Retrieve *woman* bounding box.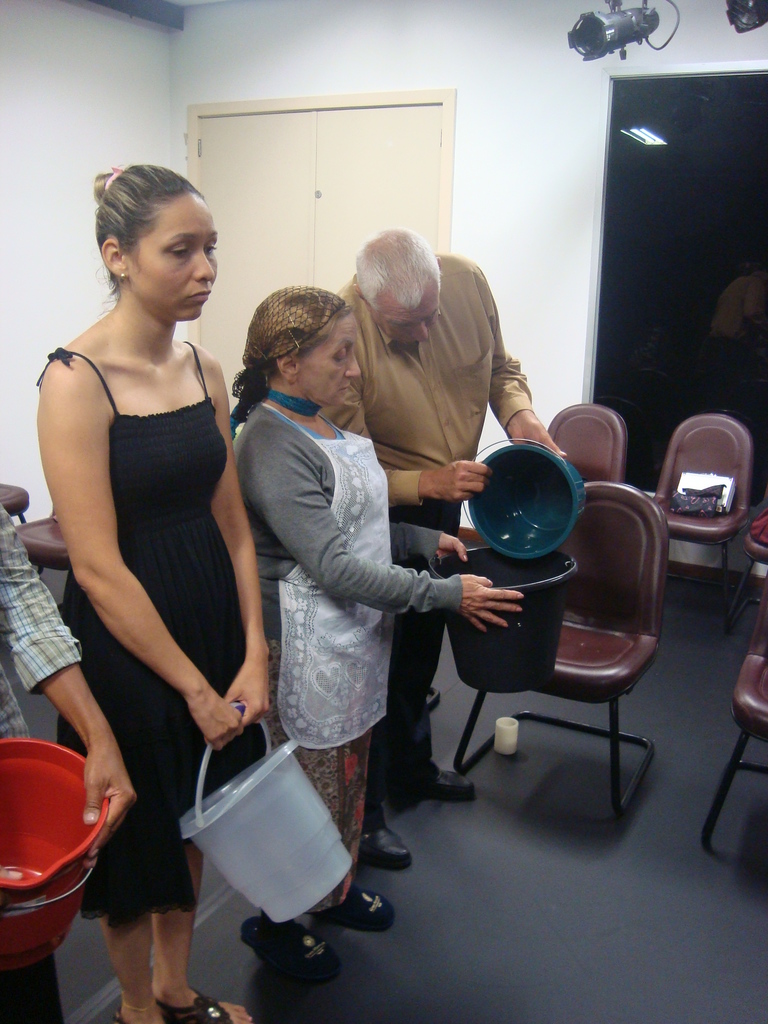
Bounding box: (left=33, top=155, right=303, bottom=984).
